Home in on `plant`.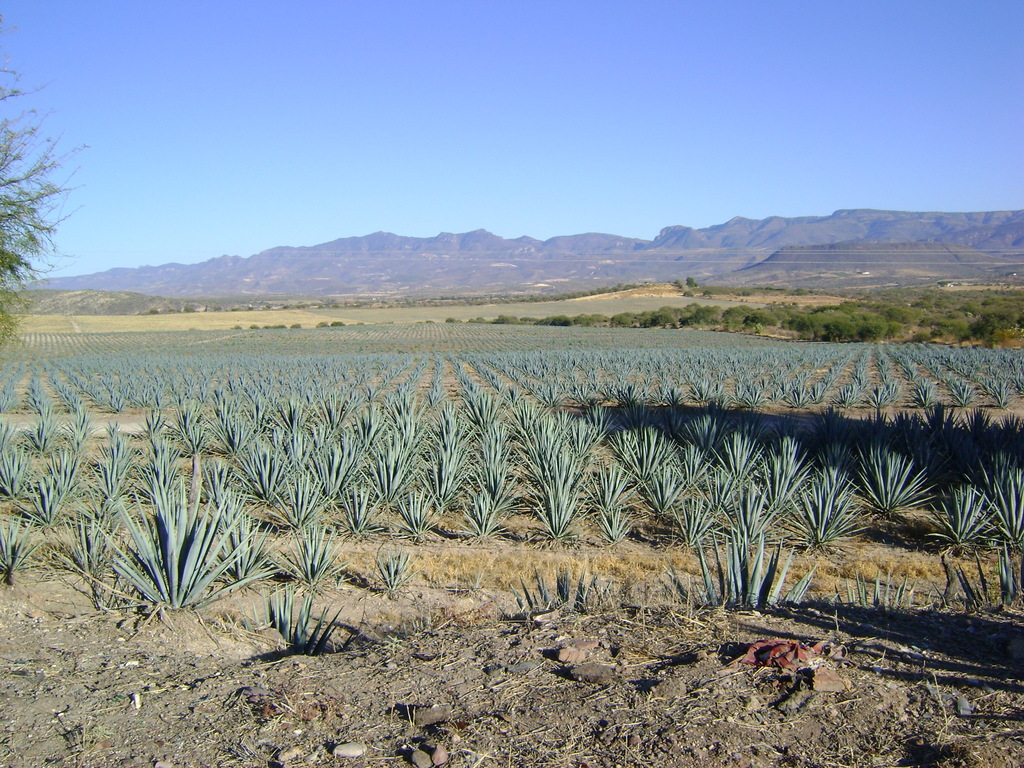
Homed in at box=[289, 323, 300, 328].
